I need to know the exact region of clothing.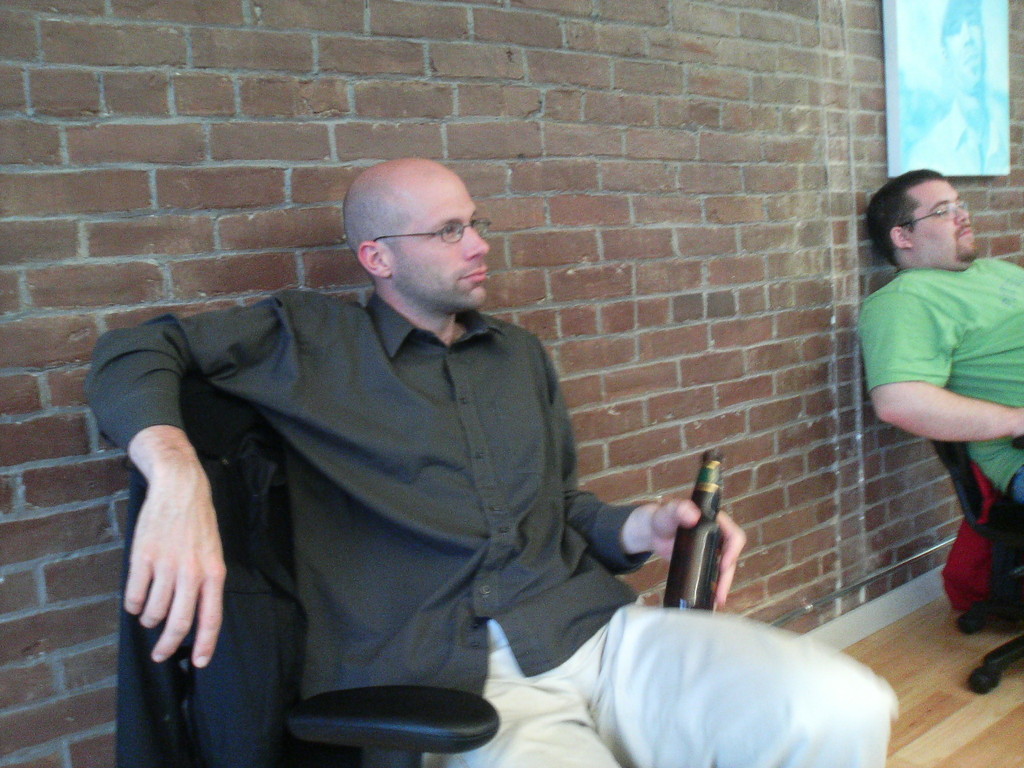
Region: {"x1": 856, "y1": 253, "x2": 1023, "y2": 500}.
